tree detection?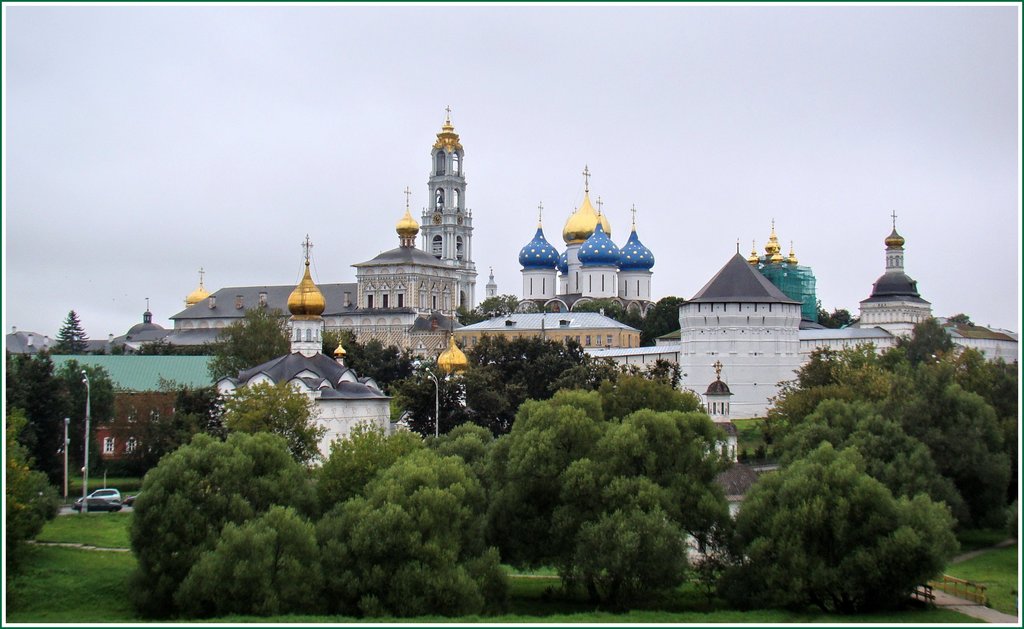
left=0, top=410, right=59, bottom=566
